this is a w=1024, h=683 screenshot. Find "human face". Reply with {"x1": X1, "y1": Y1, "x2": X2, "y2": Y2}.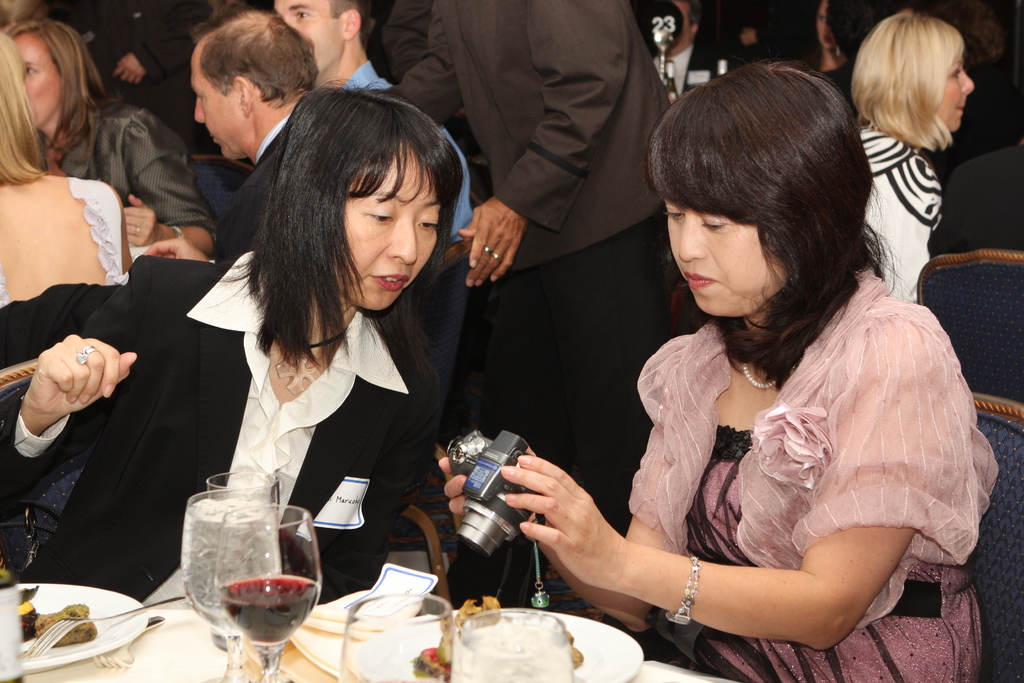
{"x1": 342, "y1": 142, "x2": 439, "y2": 313}.
